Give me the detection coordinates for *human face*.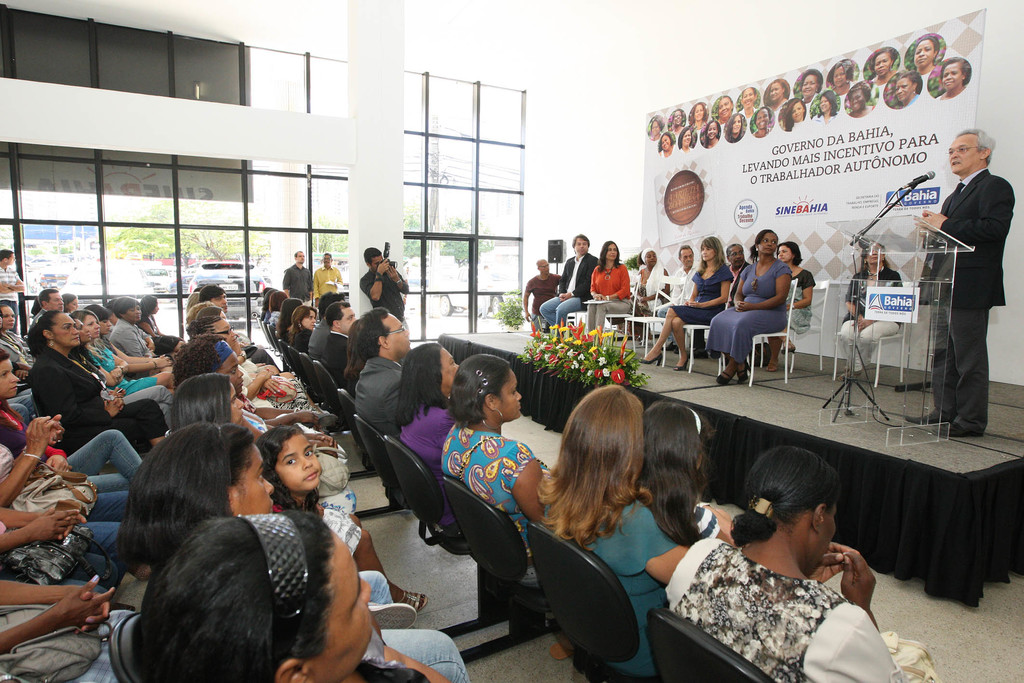
box(650, 119, 662, 135).
